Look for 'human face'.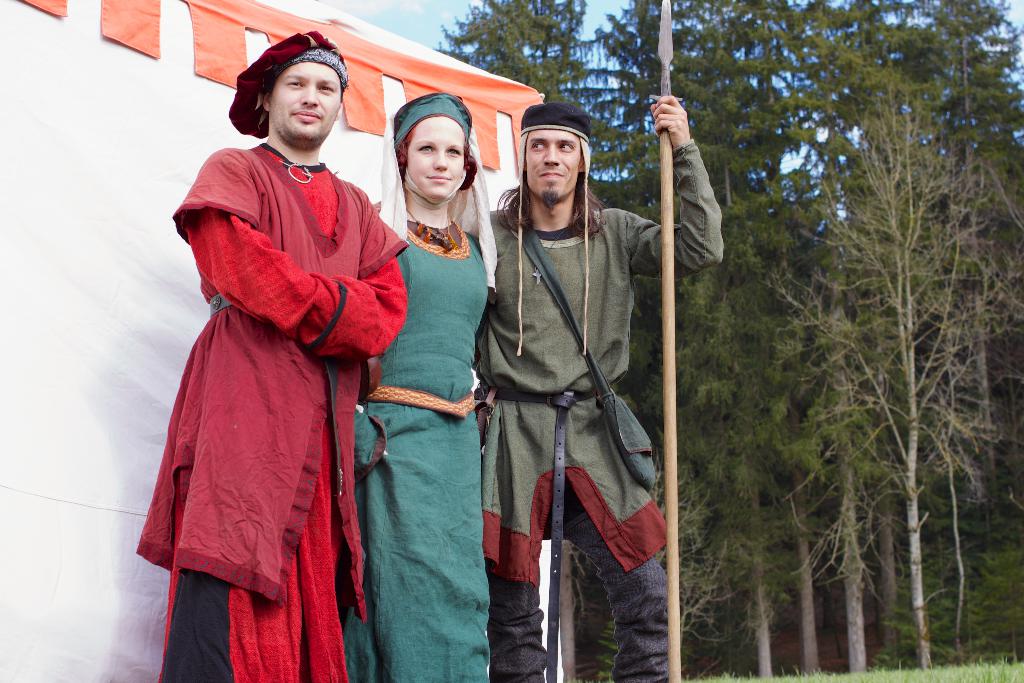
Found: [x1=266, y1=60, x2=342, y2=142].
